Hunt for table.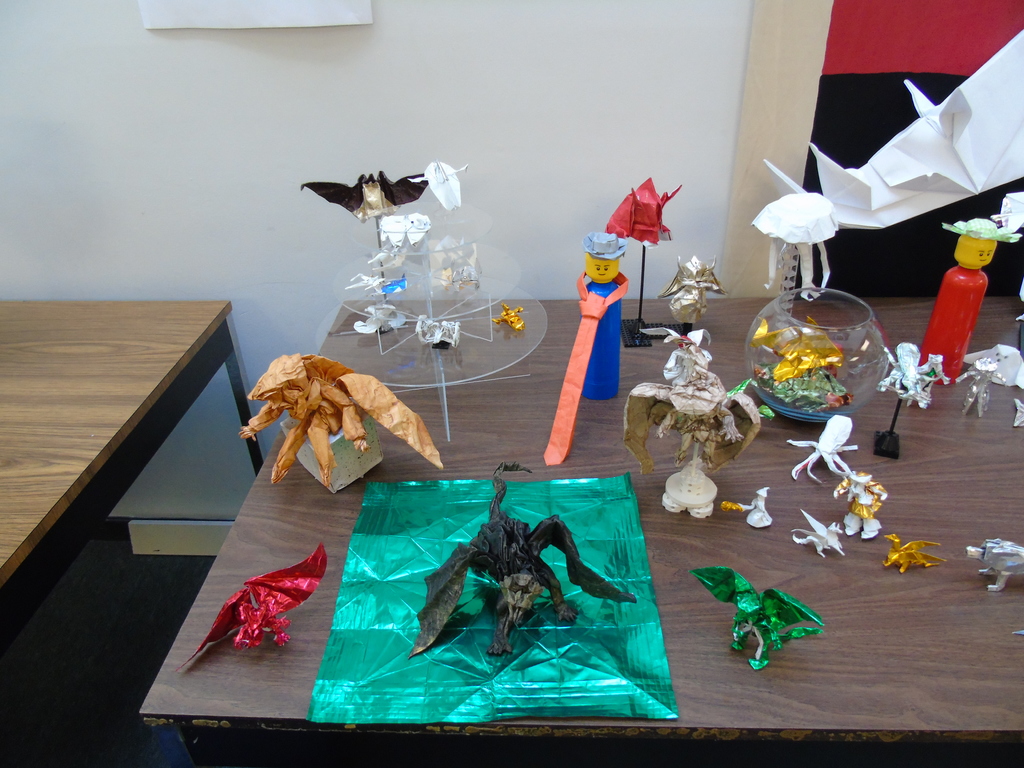
Hunted down at box(47, 233, 969, 767).
